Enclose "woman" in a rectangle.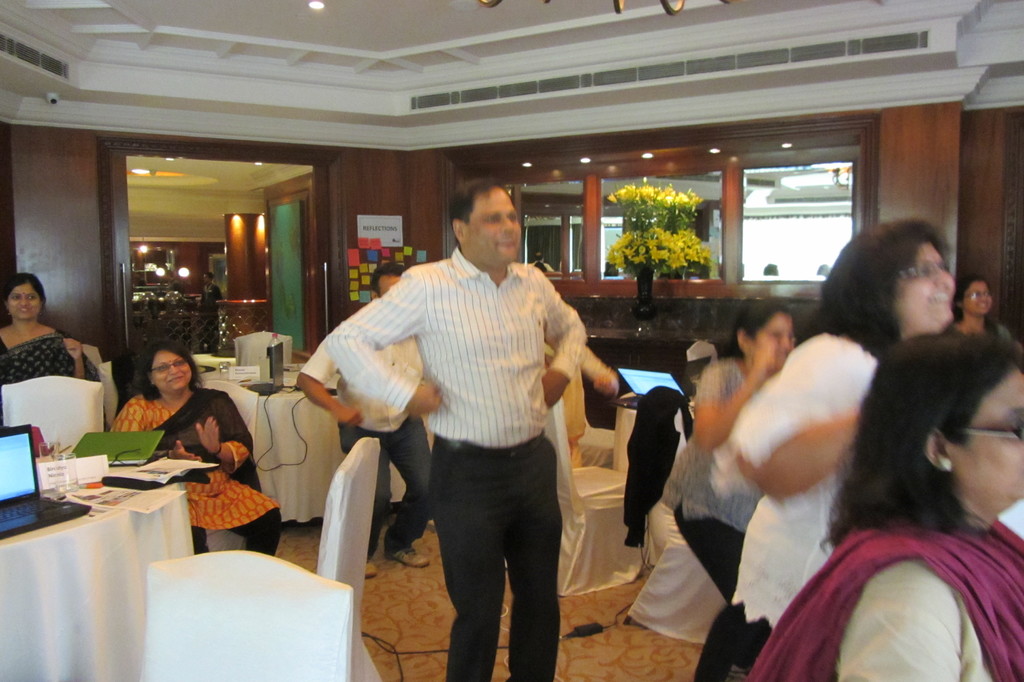
[left=113, top=346, right=285, bottom=560].
